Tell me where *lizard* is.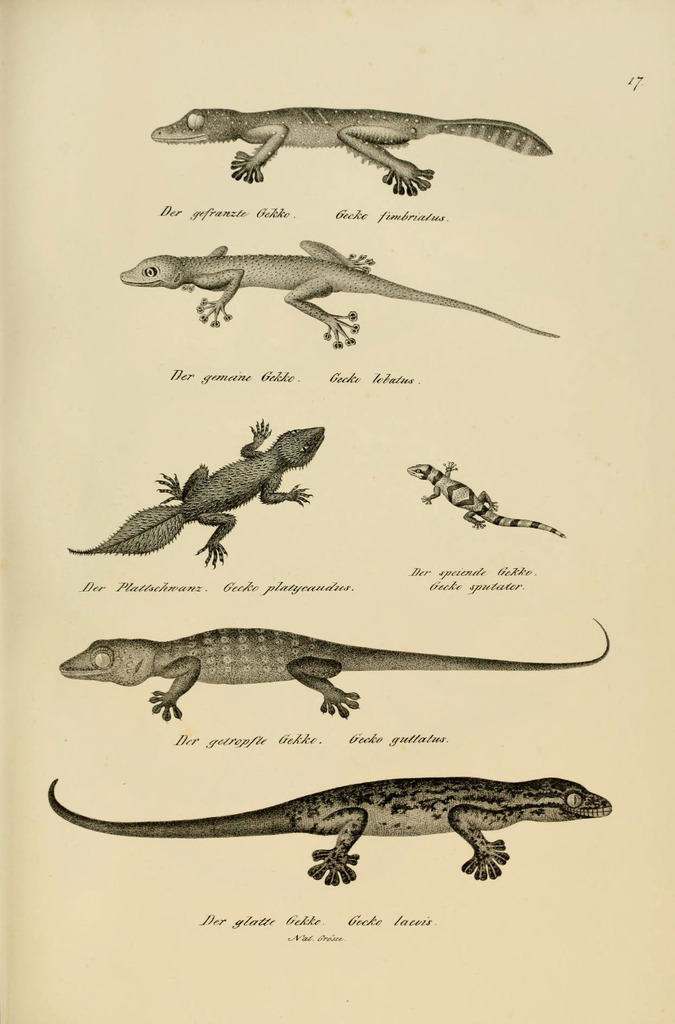
*lizard* is at BBox(75, 421, 321, 563).
